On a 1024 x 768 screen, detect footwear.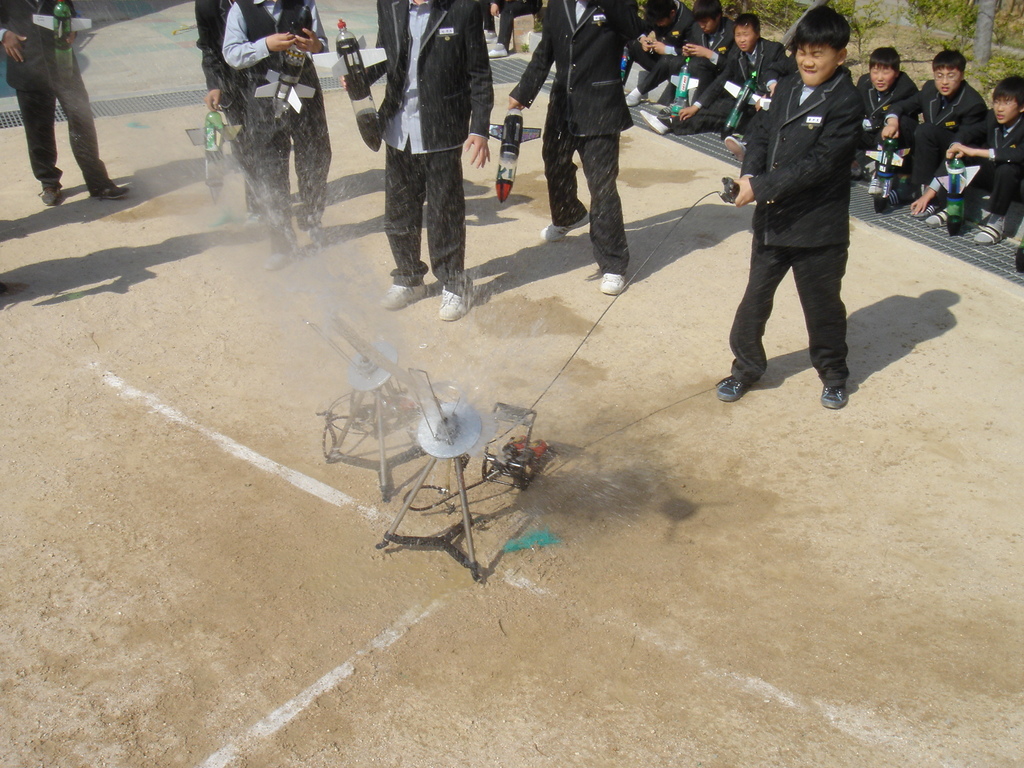
487, 47, 508, 59.
